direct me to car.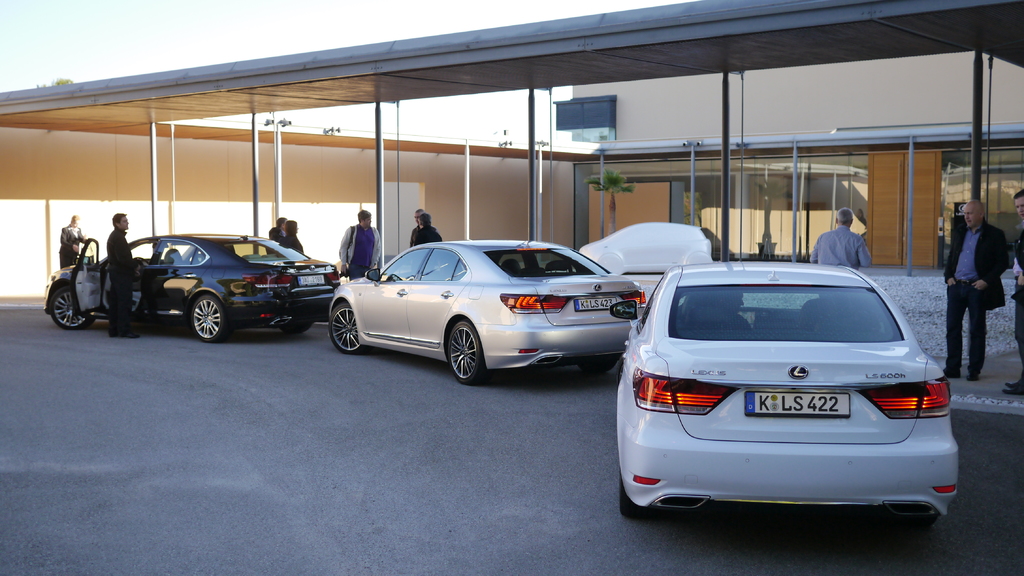
Direction: [579,223,717,280].
